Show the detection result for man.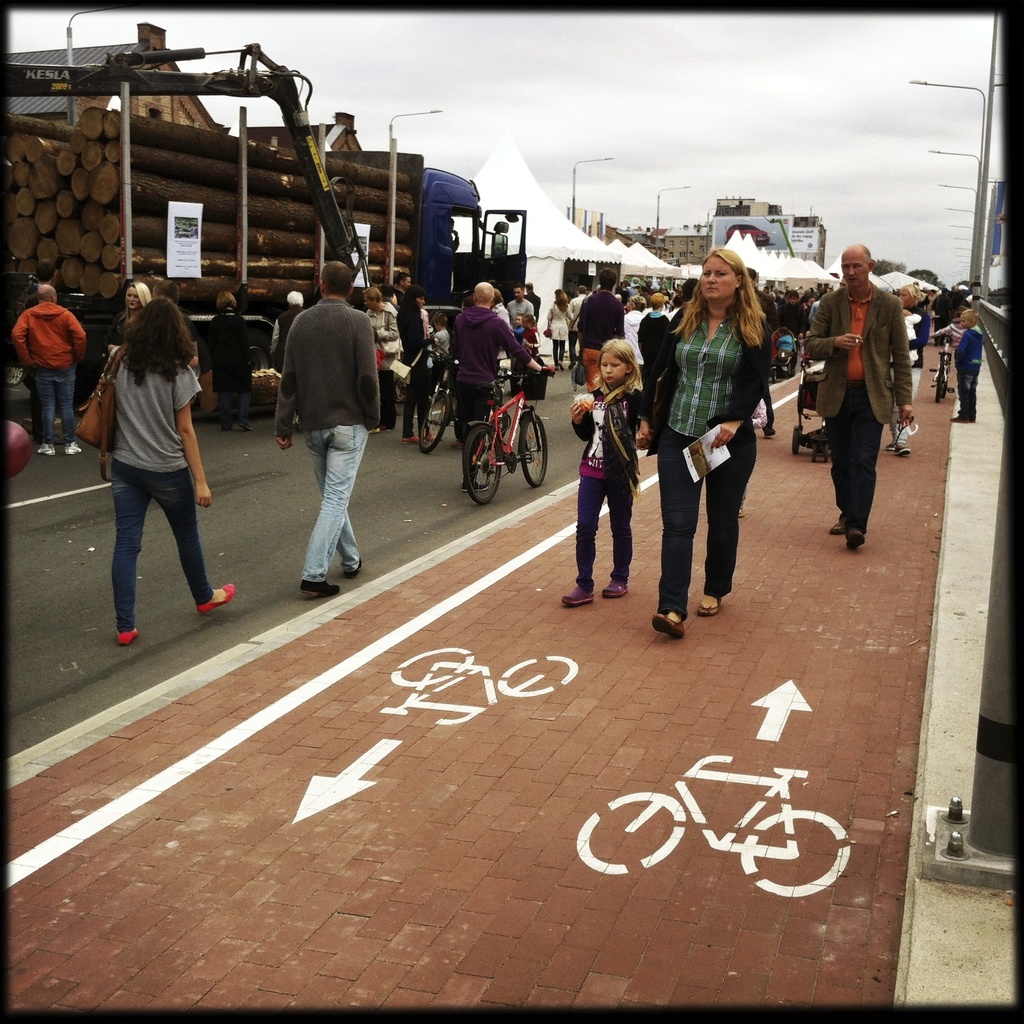
<box>524,284,541,317</box>.
